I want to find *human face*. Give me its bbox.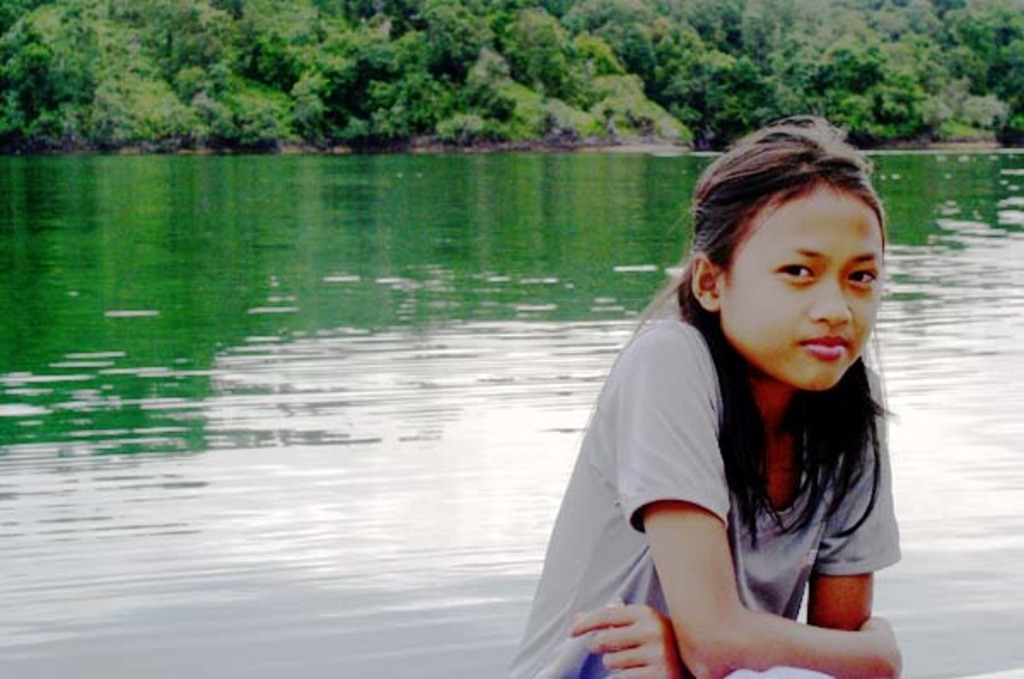
<region>734, 184, 889, 408</region>.
